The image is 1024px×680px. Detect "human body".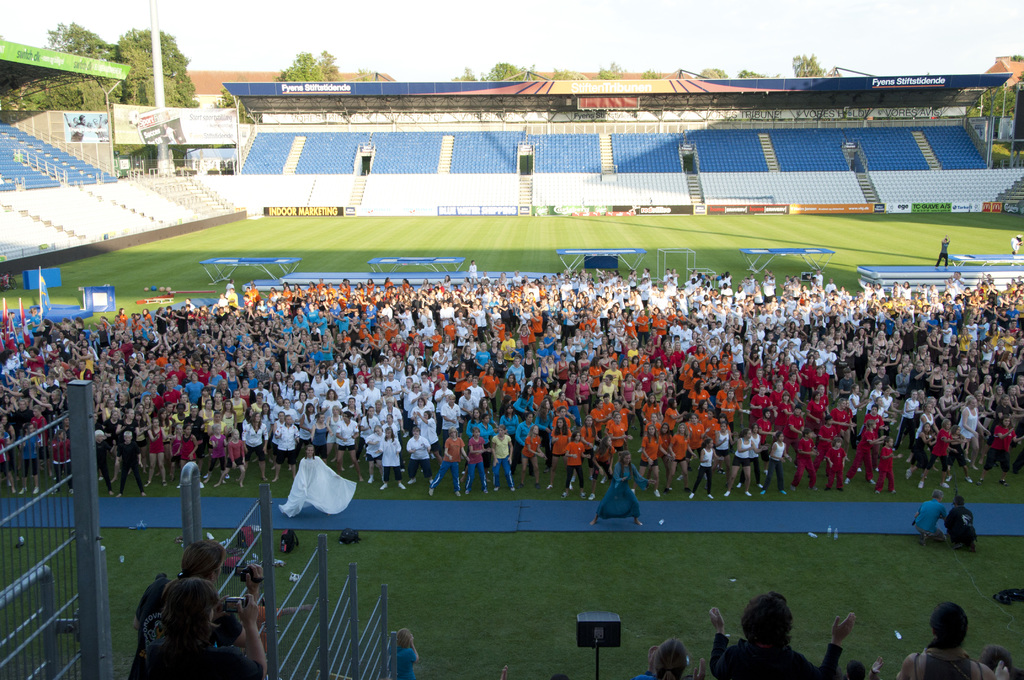
Detection: detection(930, 303, 938, 309).
